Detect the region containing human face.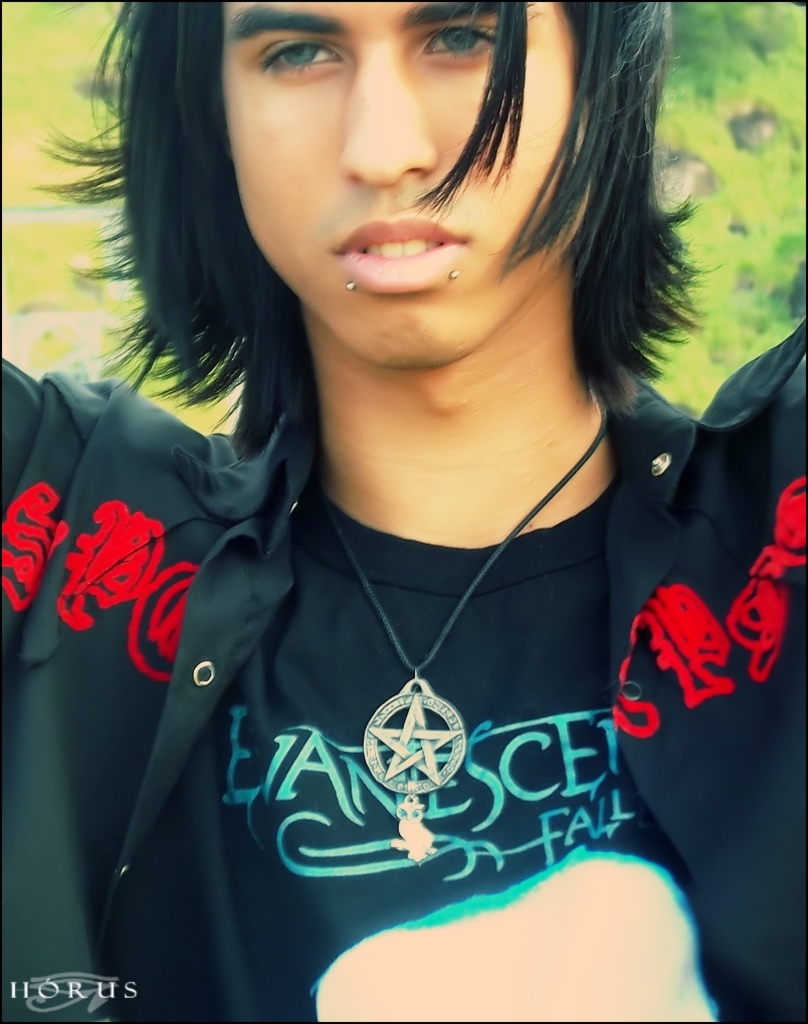
crop(223, 0, 590, 372).
